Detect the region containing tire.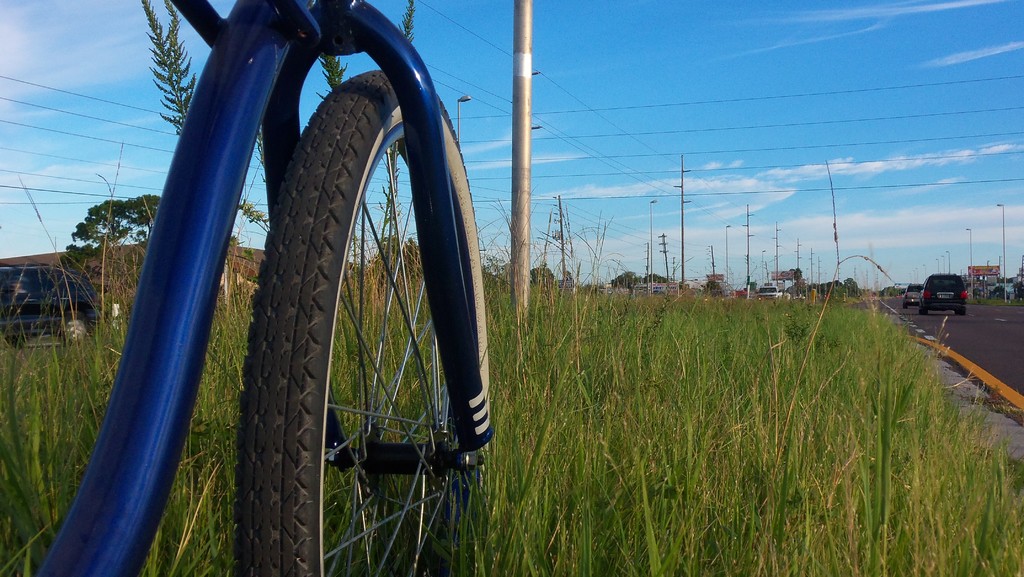
box(903, 299, 906, 308).
